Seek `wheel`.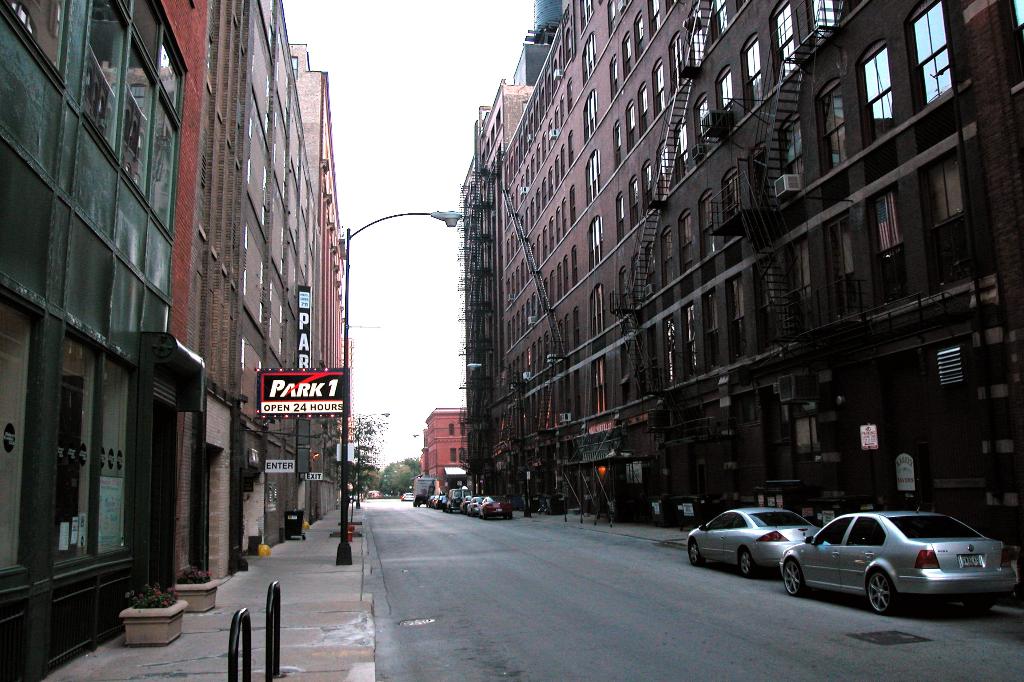
{"left": 689, "top": 540, "right": 700, "bottom": 564}.
